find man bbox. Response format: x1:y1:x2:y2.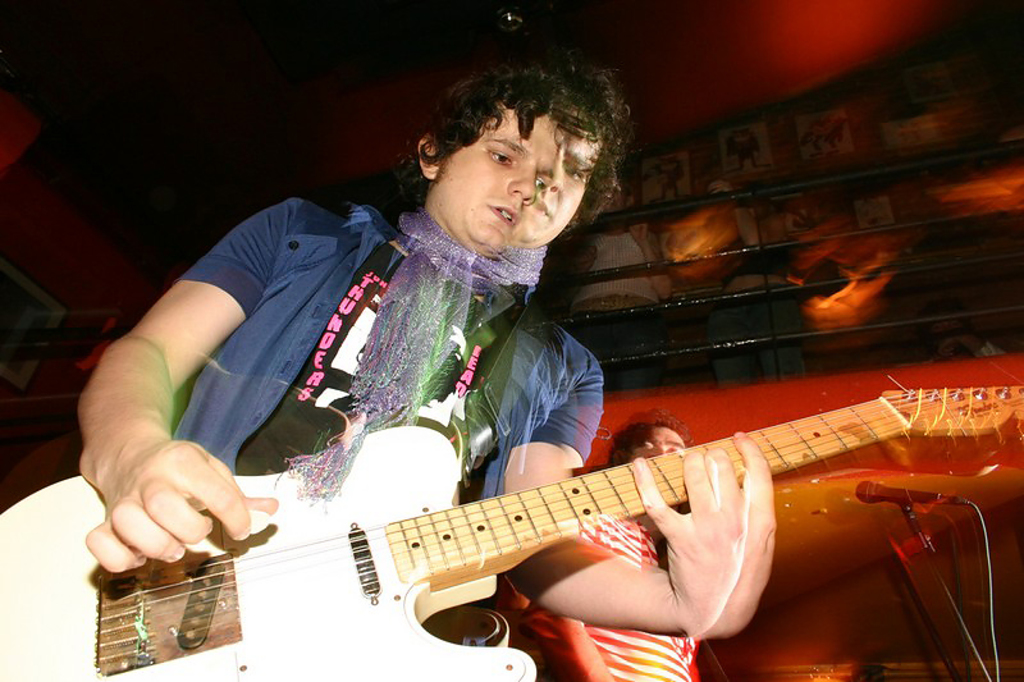
498:403:709:681.
